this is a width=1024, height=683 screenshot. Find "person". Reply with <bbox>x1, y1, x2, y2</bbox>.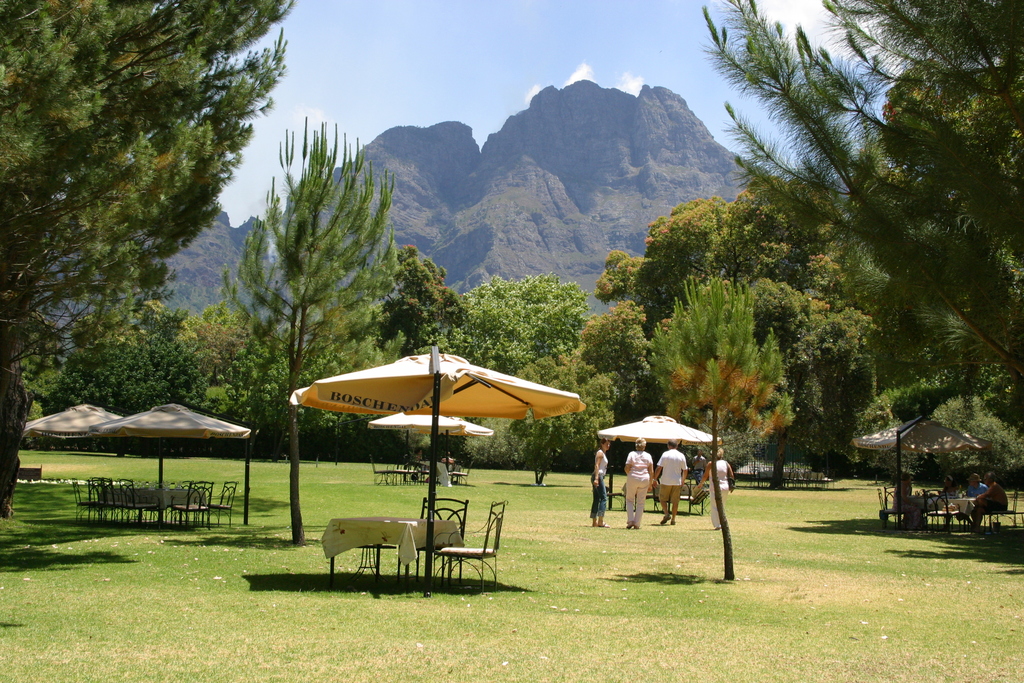
<bbox>623, 434, 653, 528</bbox>.
